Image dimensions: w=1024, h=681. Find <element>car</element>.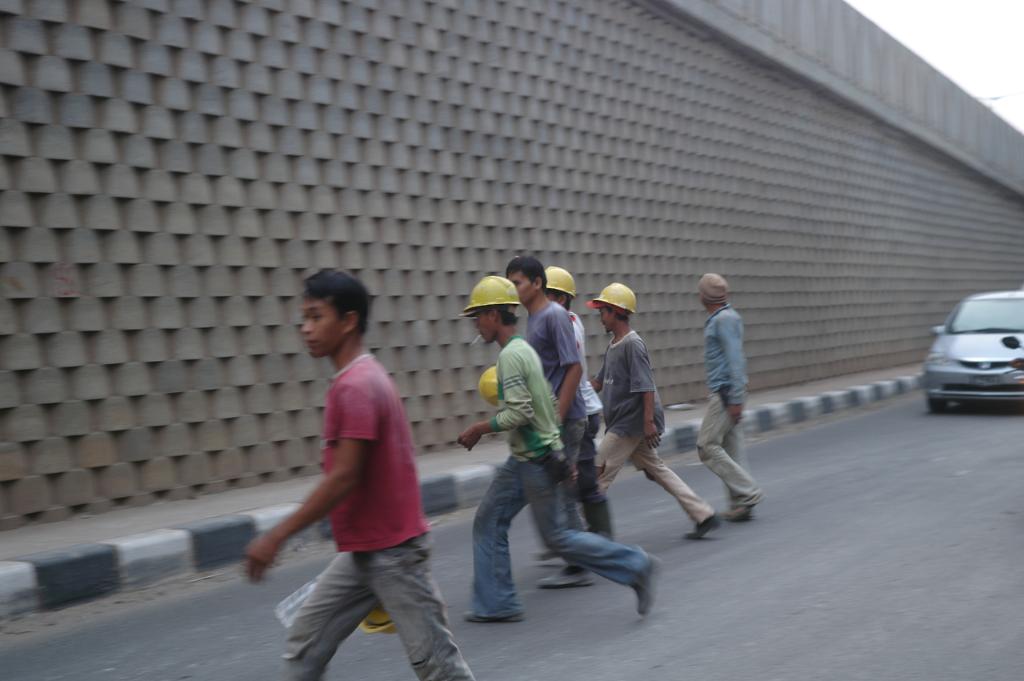
left=914, top=291, right=1018, bottom=417.
